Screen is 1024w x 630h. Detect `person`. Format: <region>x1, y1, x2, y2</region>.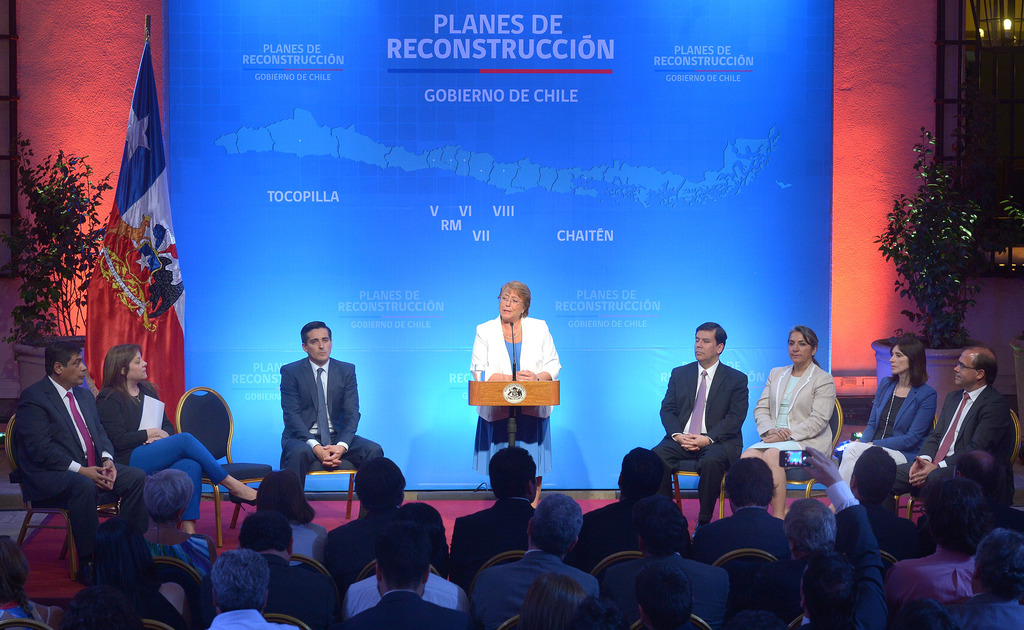
<region>280, 320, 387, 500</region>.
